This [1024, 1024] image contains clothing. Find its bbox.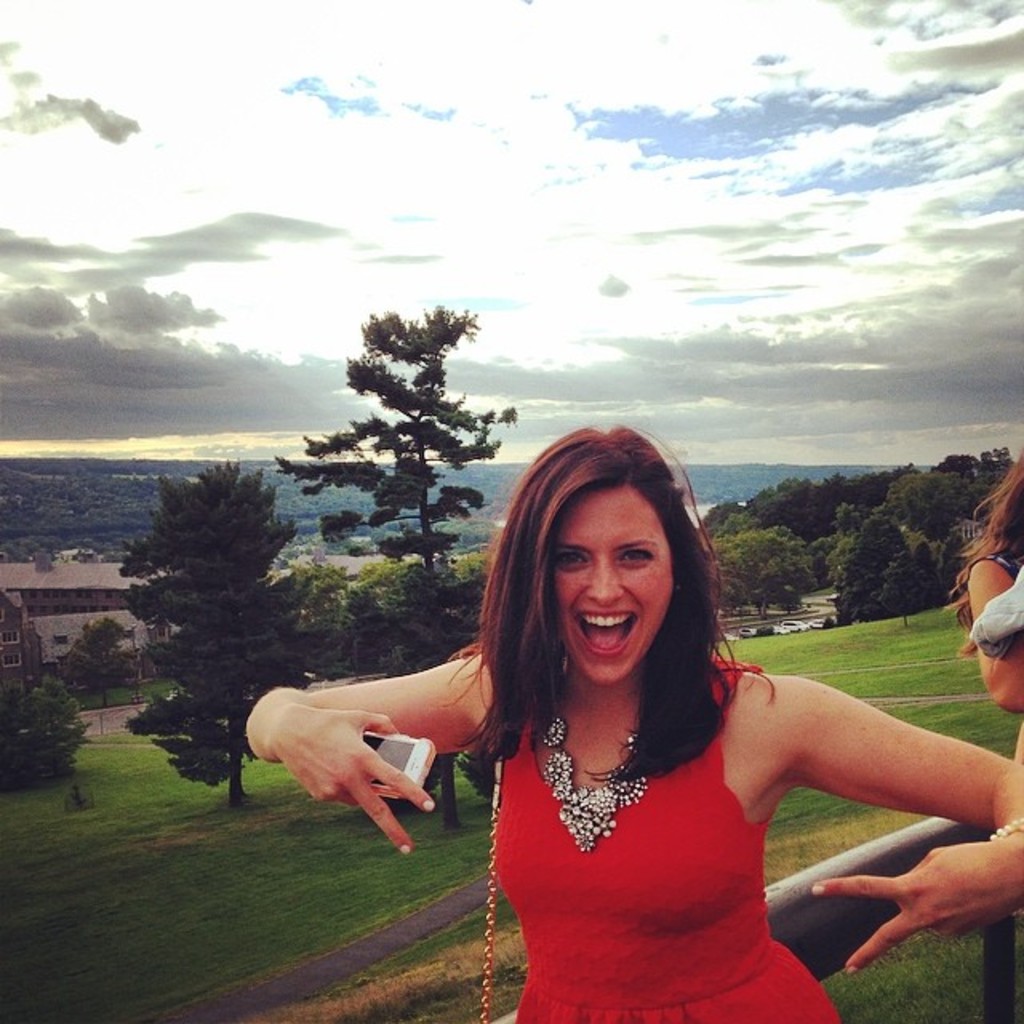
490:656:842:1022.
